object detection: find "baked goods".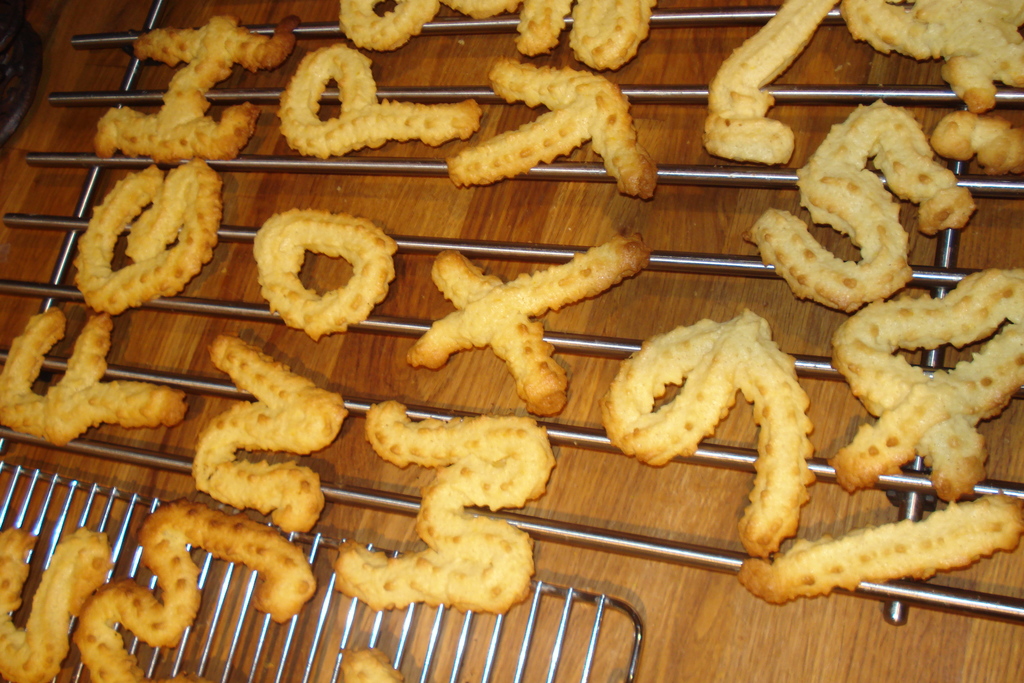
region(521, 0, 661, 68).
